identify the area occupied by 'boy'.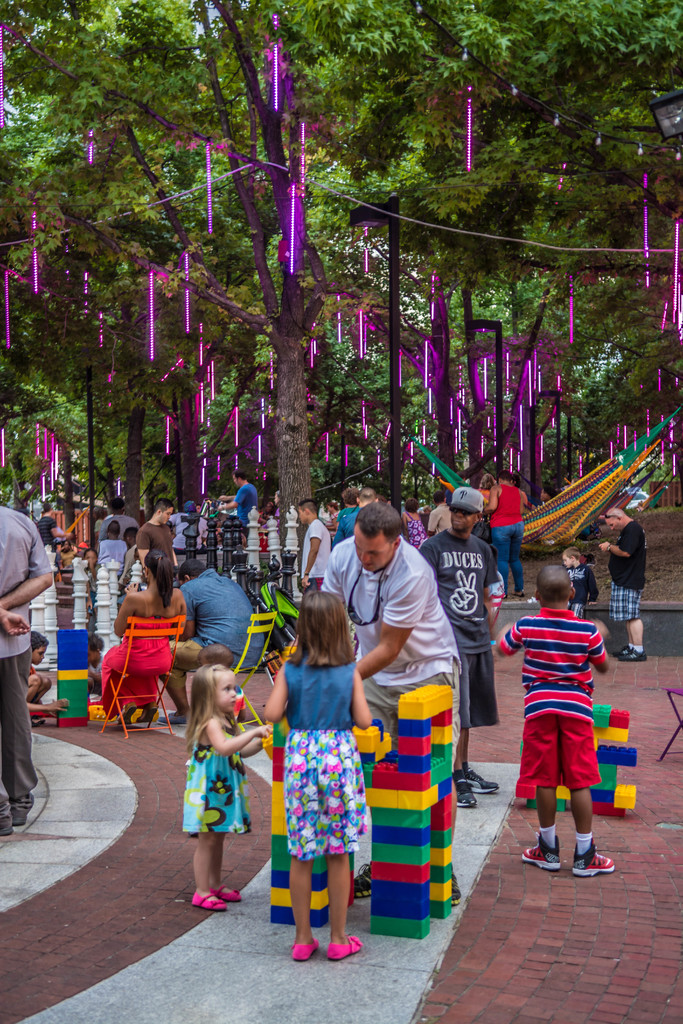
Area: x1=33, y1=625, x2=59, y2=707.
